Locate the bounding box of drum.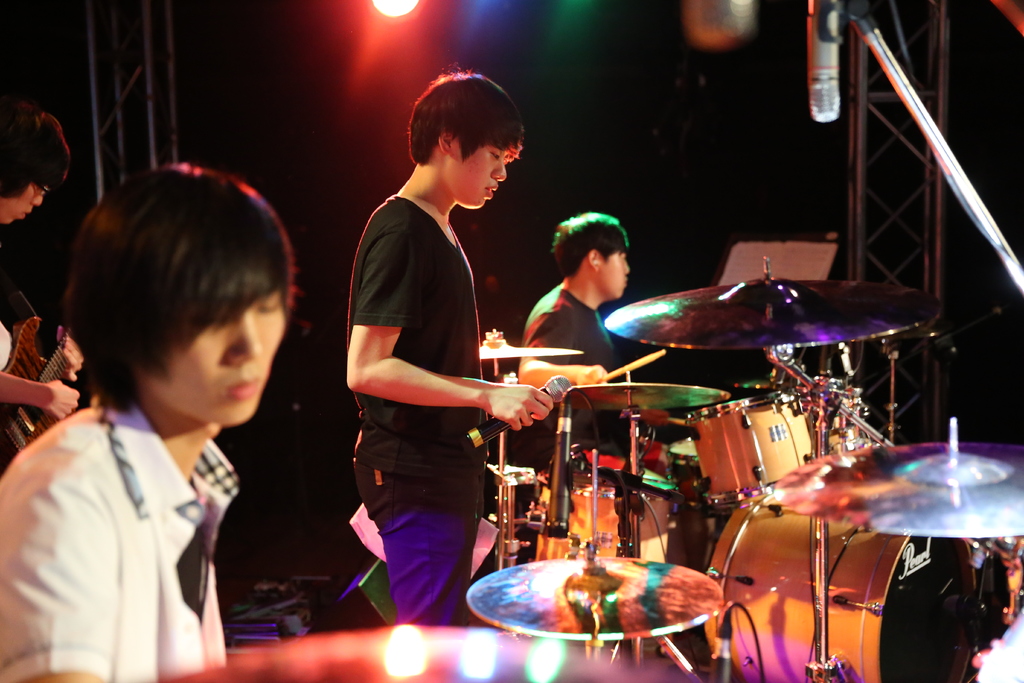
Bounding box: (666, 434, 716, 568).
